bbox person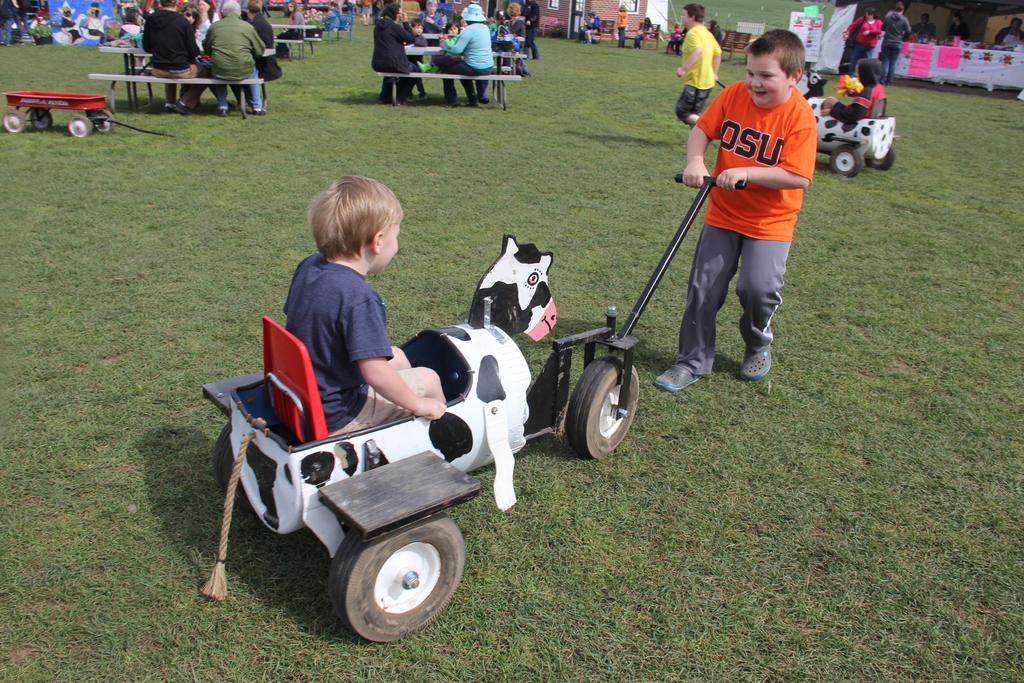
{"x1": 911, "y1": 13, "x2": 938, "y2": 39}
